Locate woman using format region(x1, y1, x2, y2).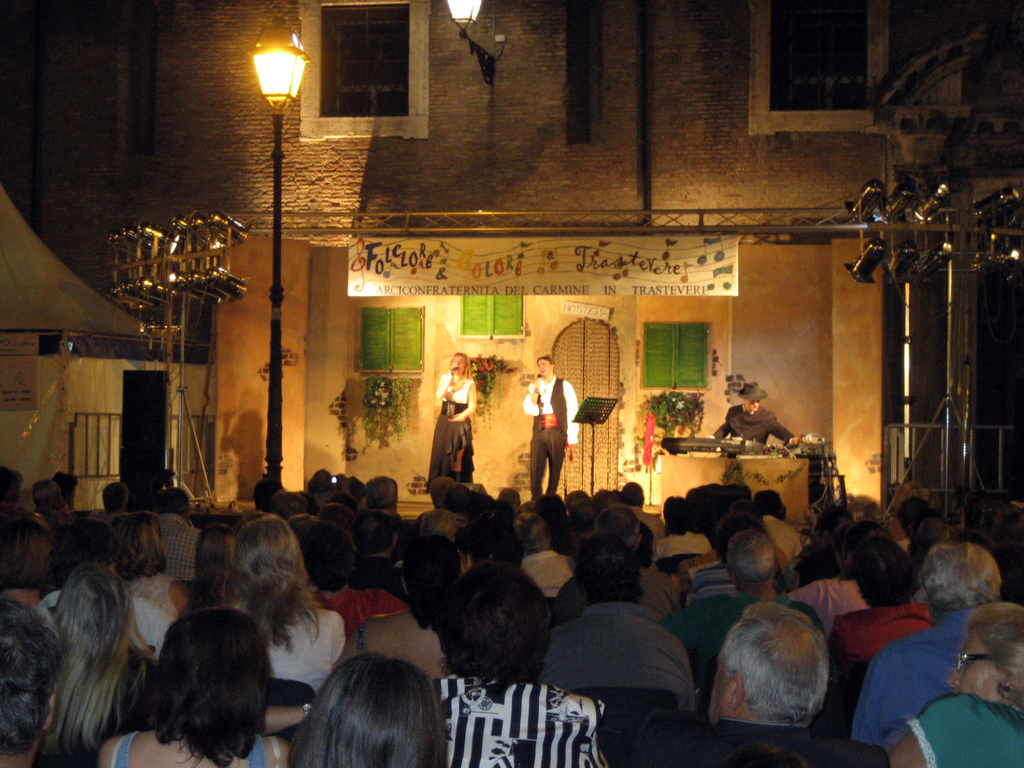
region(181, 525, 255, 621).
